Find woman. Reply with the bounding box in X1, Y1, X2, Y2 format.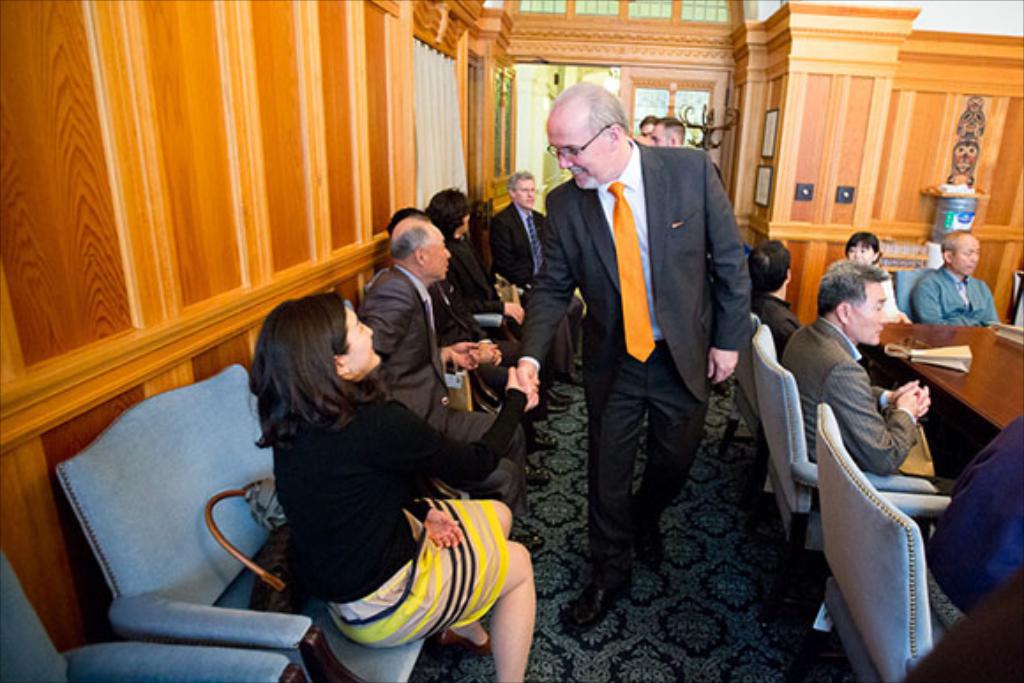
249, 288, 547, 681.
